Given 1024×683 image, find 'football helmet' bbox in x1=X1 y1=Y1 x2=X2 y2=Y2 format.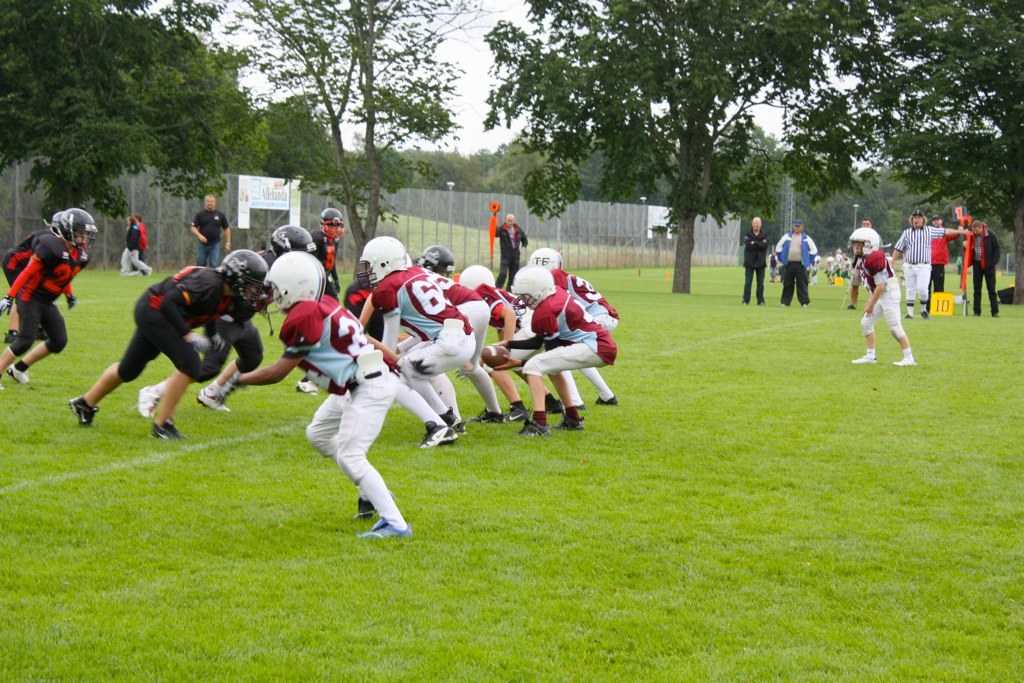
x1=221 y1=244 x2=267 y2=309.
